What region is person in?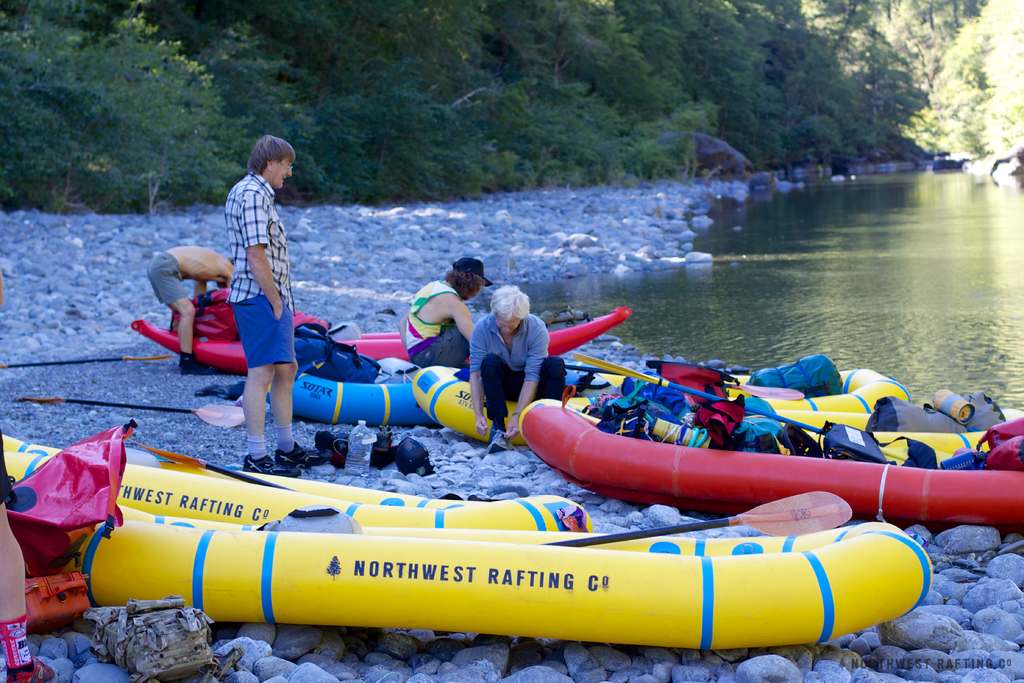
401,252,486,365.
